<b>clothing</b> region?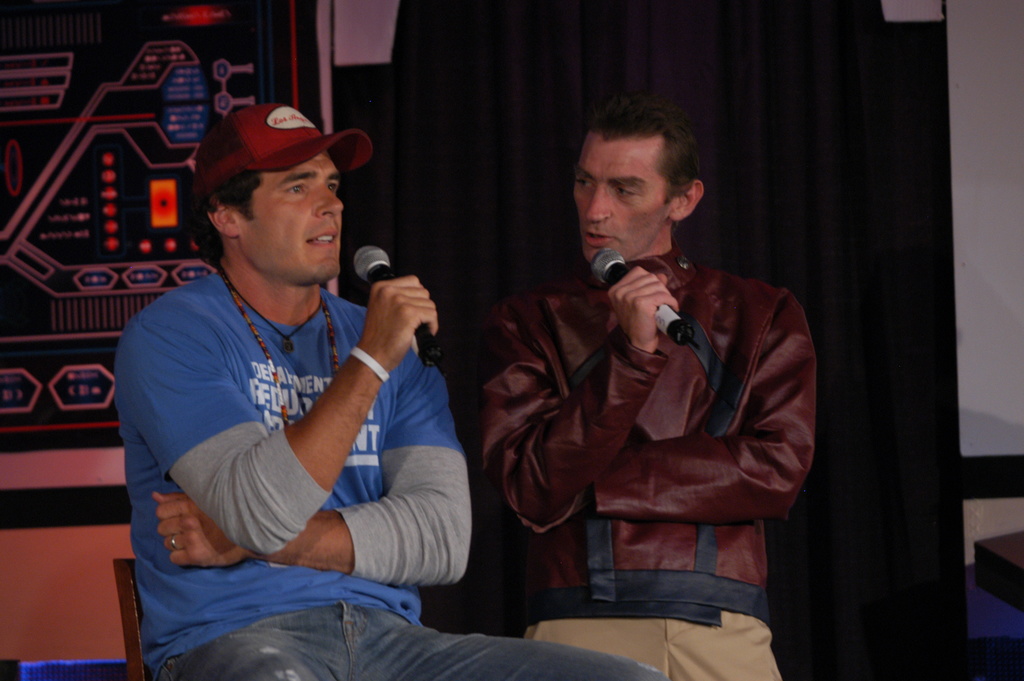
Rect(479, 192, 828, 648)
